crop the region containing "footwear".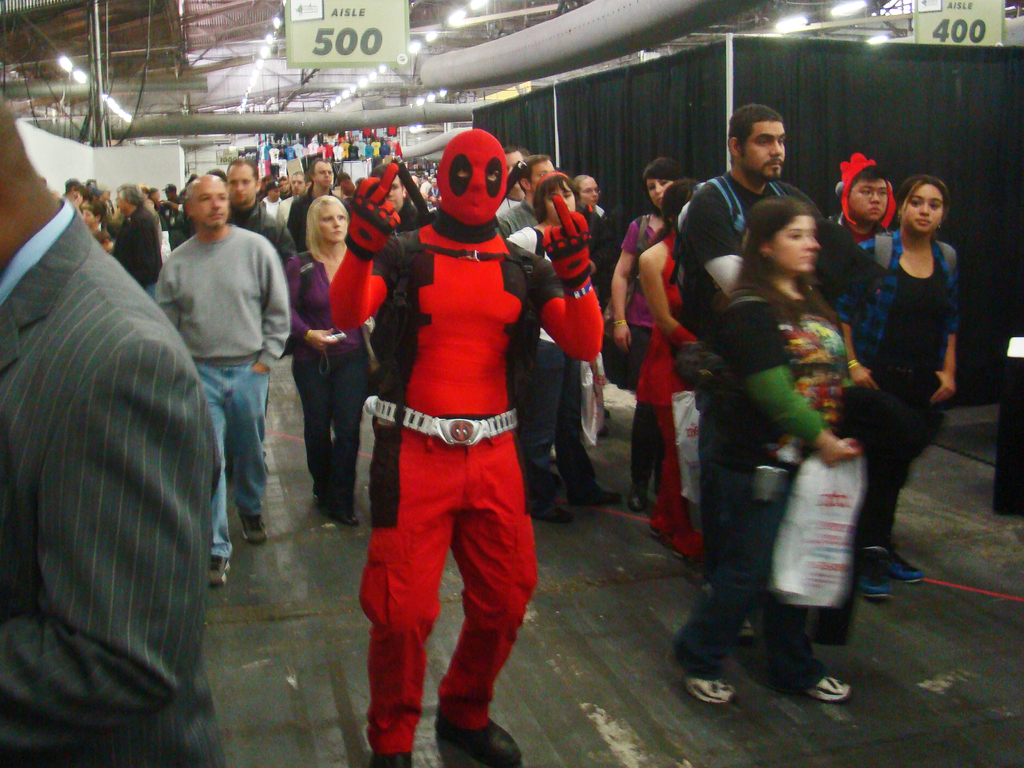
Crop region: bbox=(324, 511, 360, 531).
